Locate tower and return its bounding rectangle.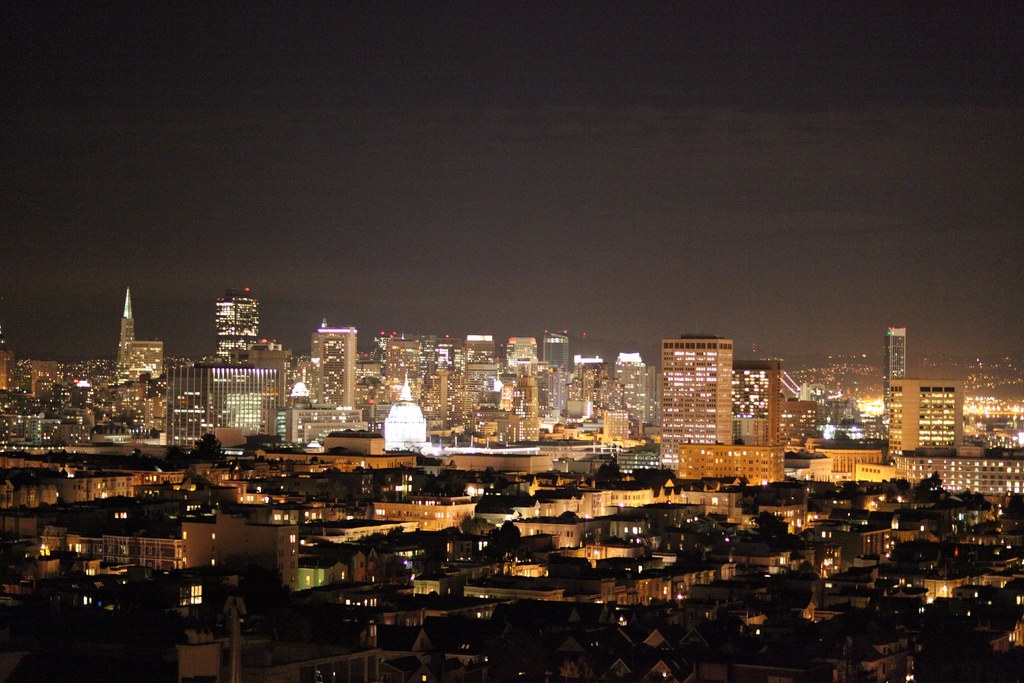
[left=373, top=325, right=546, bottom=440].
